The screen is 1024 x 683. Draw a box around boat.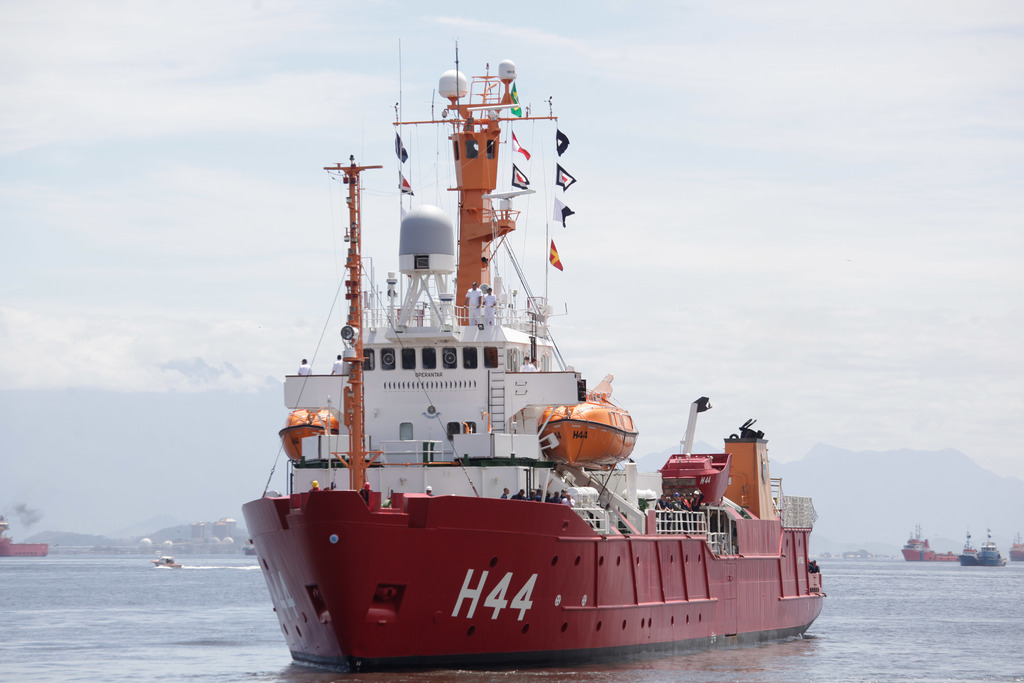
[979, 531, 1011, 566].
